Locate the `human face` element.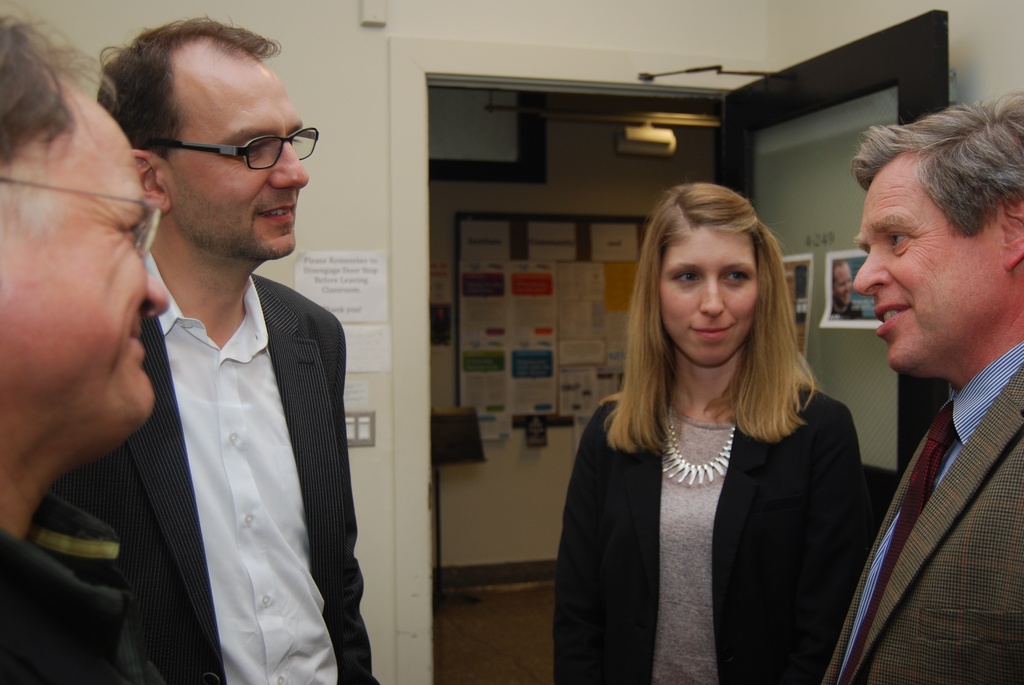
Element bbox: 666:228:763:366.
